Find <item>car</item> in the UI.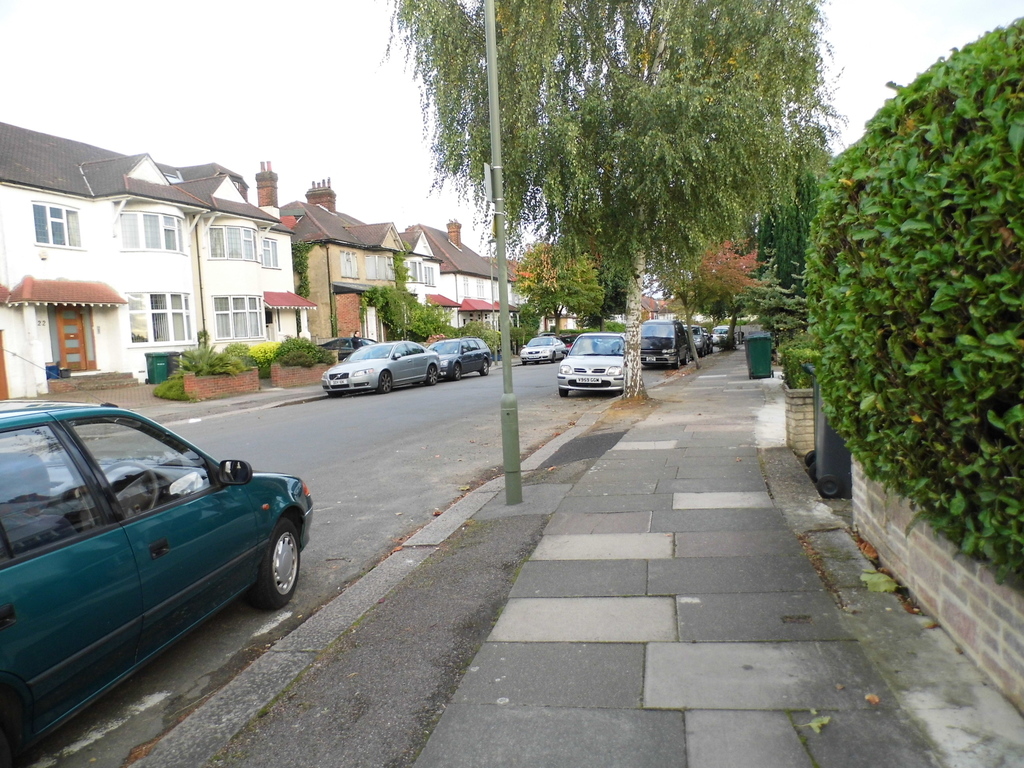
UI element at [x1=712, y1=324, x2=731, y2=348].
